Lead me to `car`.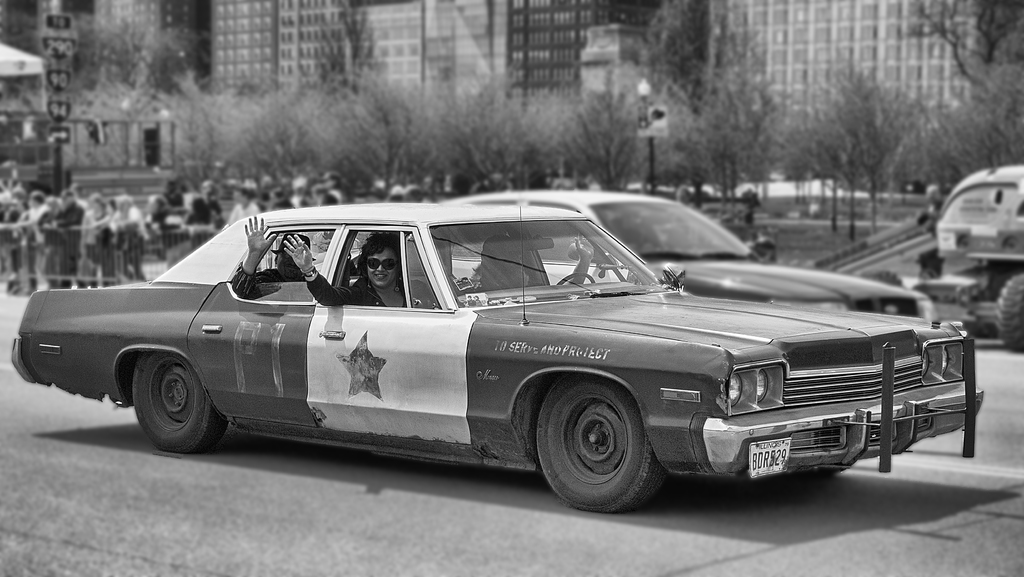
Lead to <box>446,188,929,319</box>.
